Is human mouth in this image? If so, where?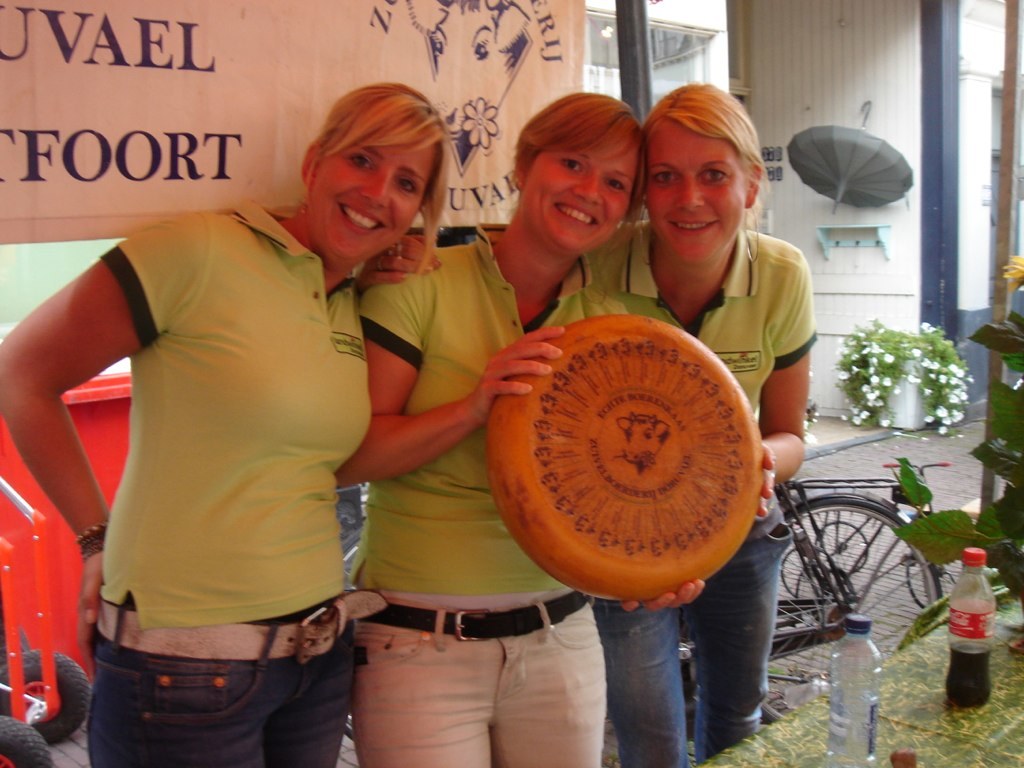
Yes, at BBox(338, 202, 385, 232).
